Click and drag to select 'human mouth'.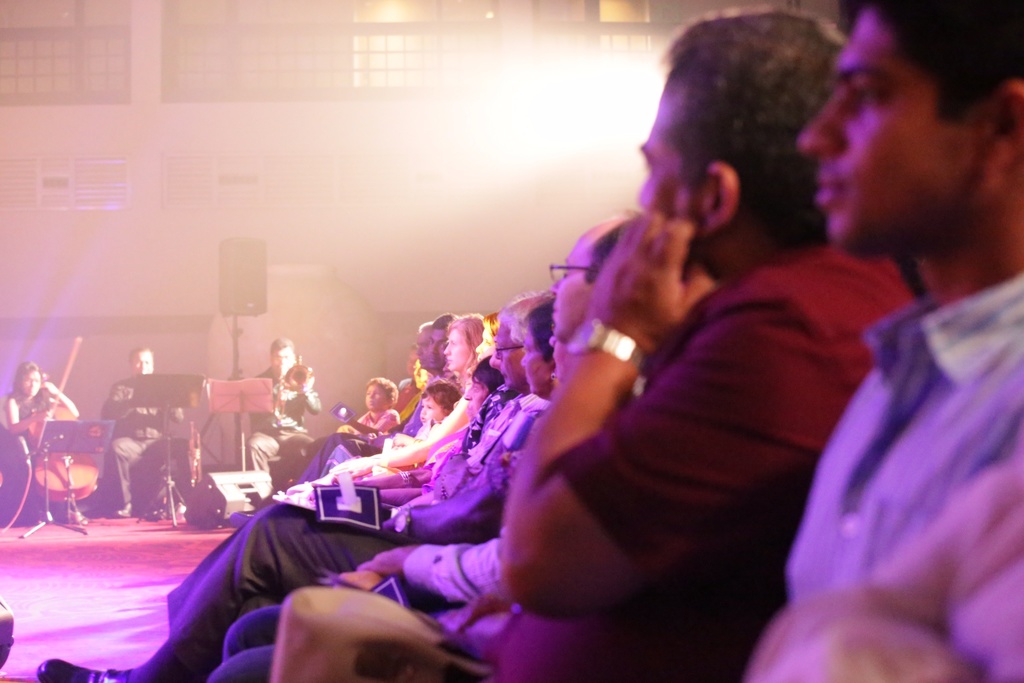
Selection: [811, 171, 846, 212].
